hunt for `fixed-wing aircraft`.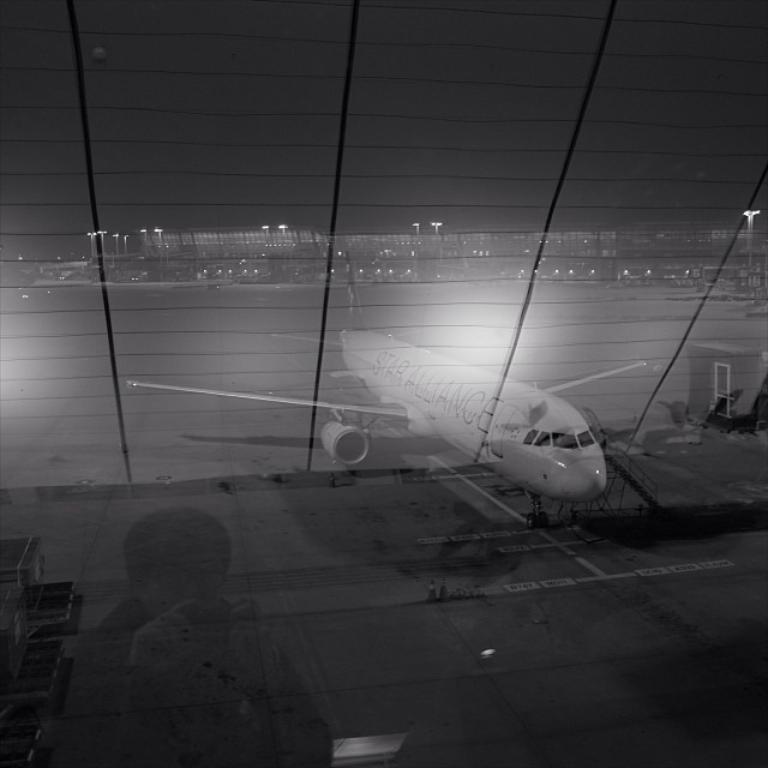
Hunted down at [x1=125, y1=251, x2=646, y2=529].
